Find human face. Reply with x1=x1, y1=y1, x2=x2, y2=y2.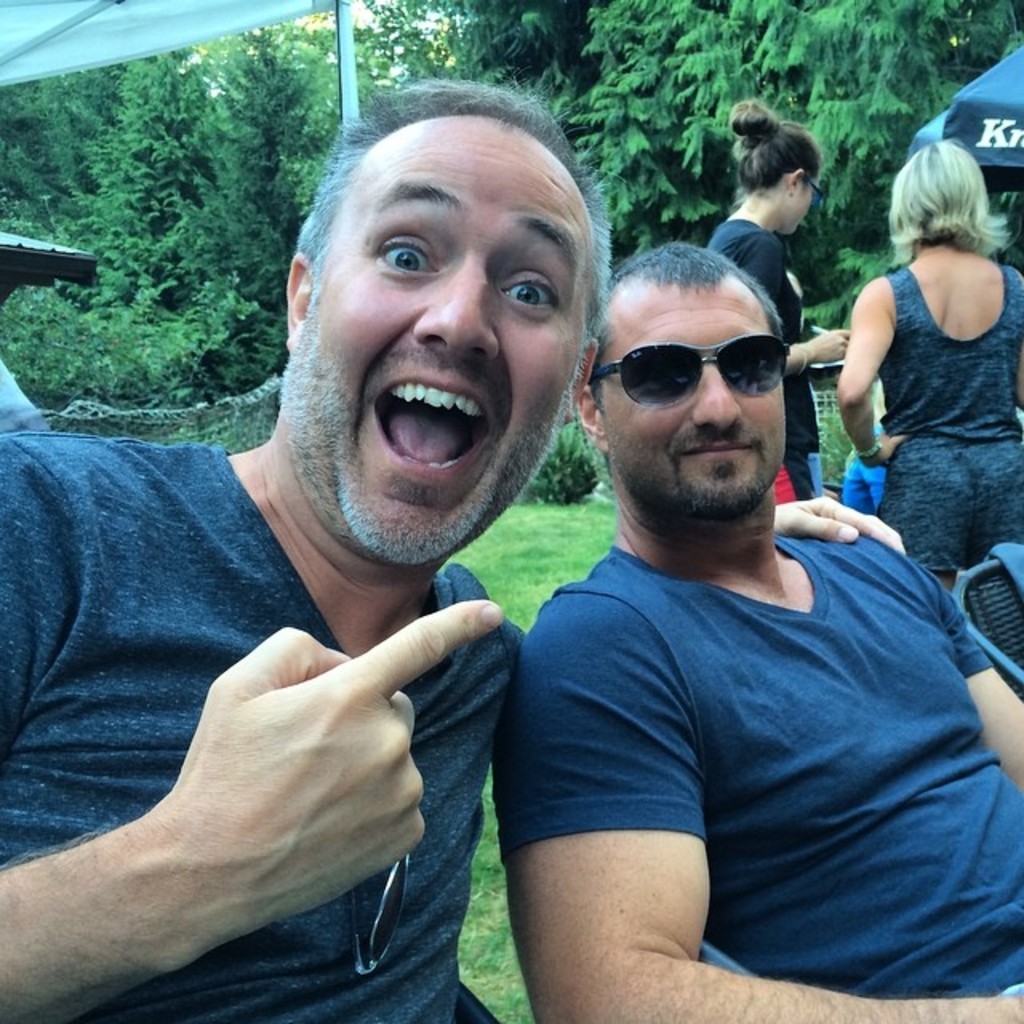
x1=306, y1=106, x2=584, y2=557.
